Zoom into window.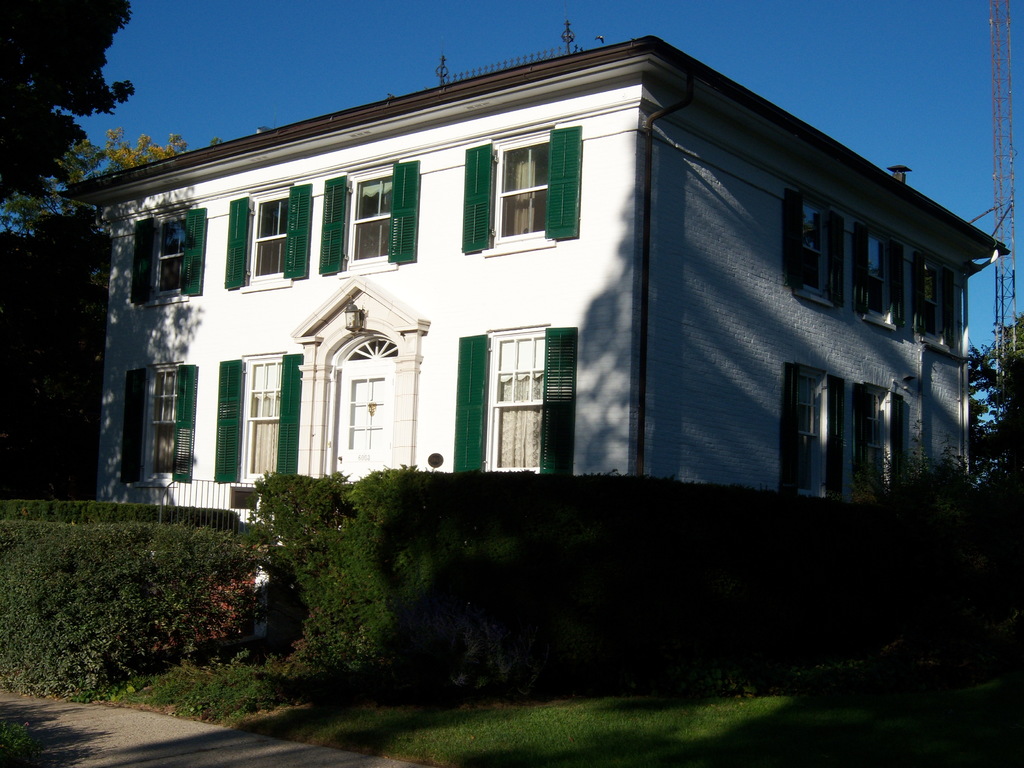
Zoom target: (left=917, top=245, right=959, bottom=348).
